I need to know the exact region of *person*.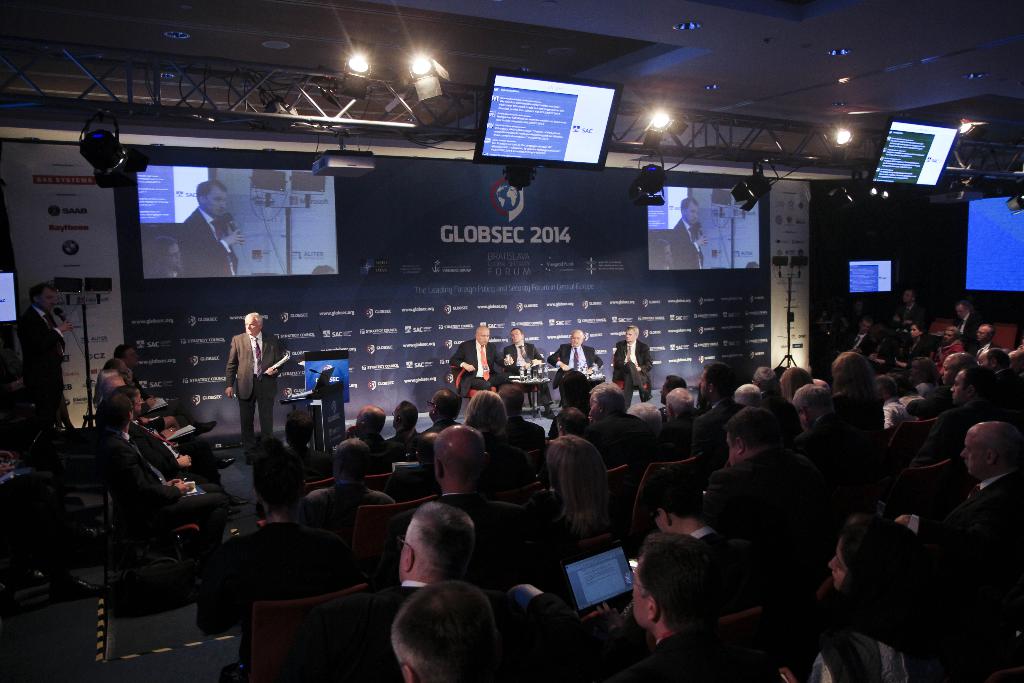
Region: locate(180, 178, 248, 281).
